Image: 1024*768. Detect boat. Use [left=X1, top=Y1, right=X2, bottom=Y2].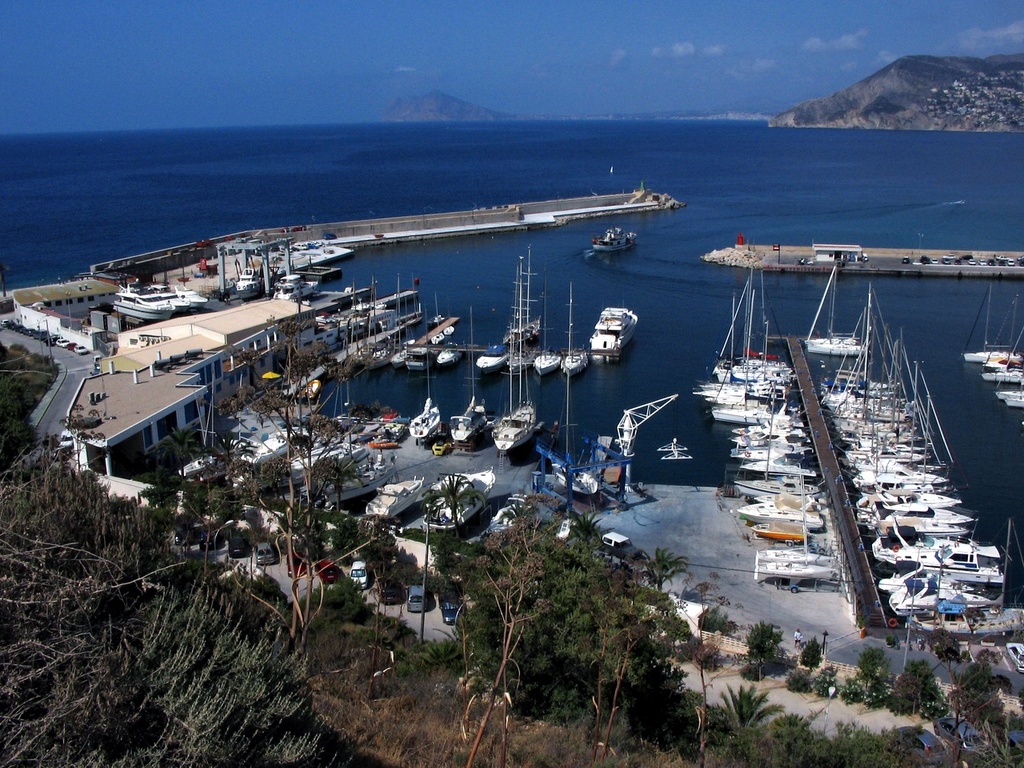
[left=561, top=350, right=590, bottom=376].
